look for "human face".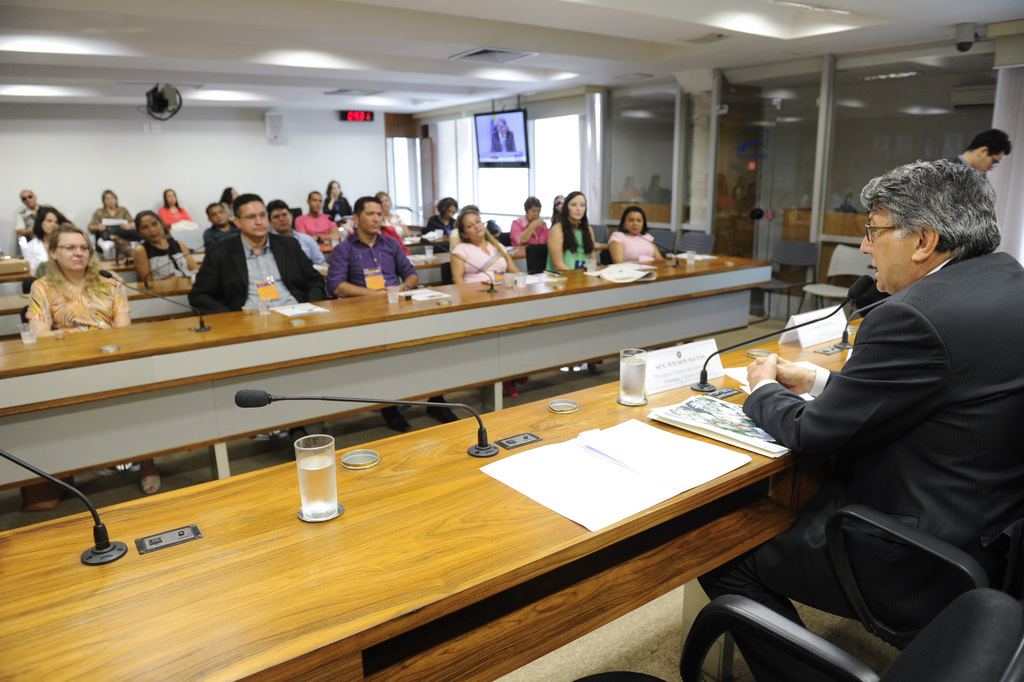
Found: (362, 202, 387, 236).
